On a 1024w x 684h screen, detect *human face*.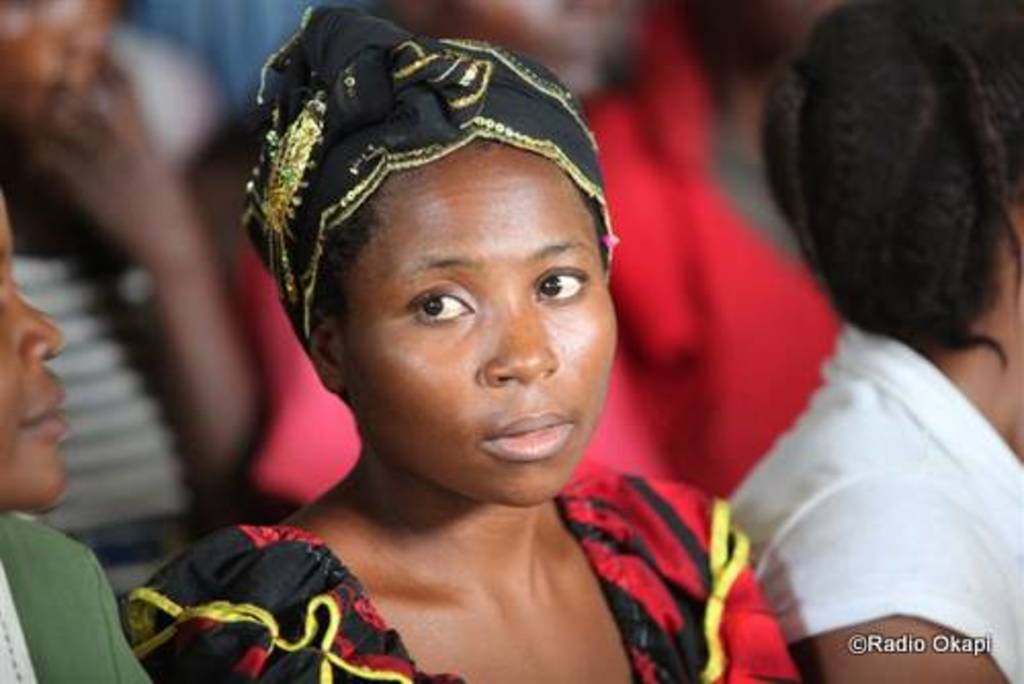
BBox(0, 195, 74, 508).
